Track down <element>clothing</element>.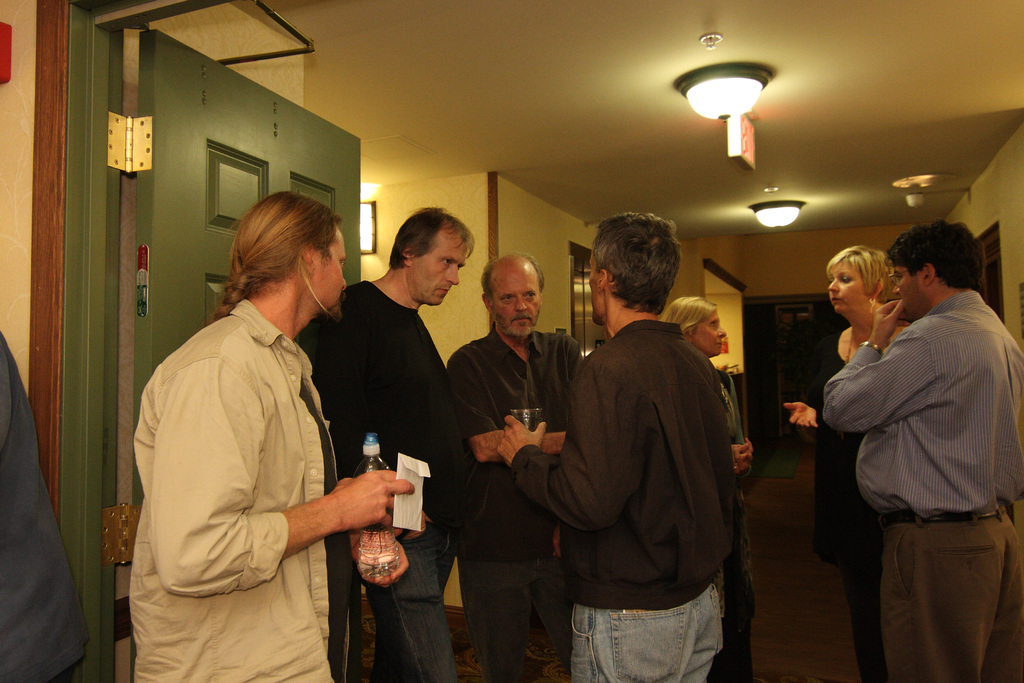
Tracked to <box>793,325,884,682</box>.
